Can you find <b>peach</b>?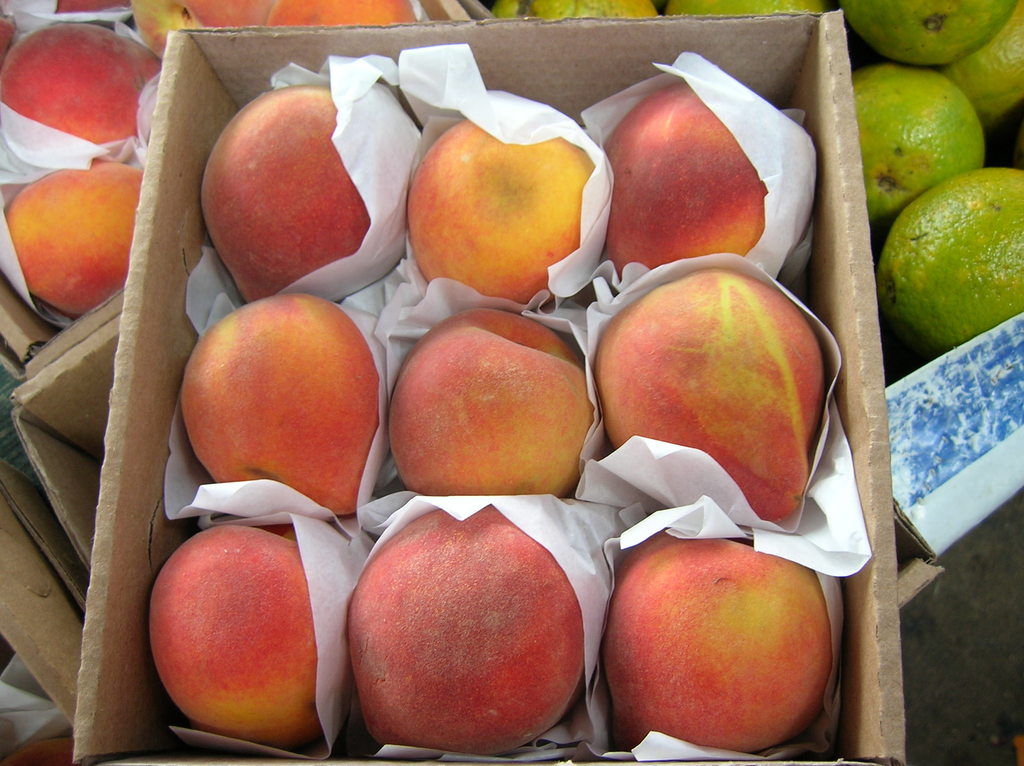
Yes, bounding box: l=604, t=83, r=769, b=280.
